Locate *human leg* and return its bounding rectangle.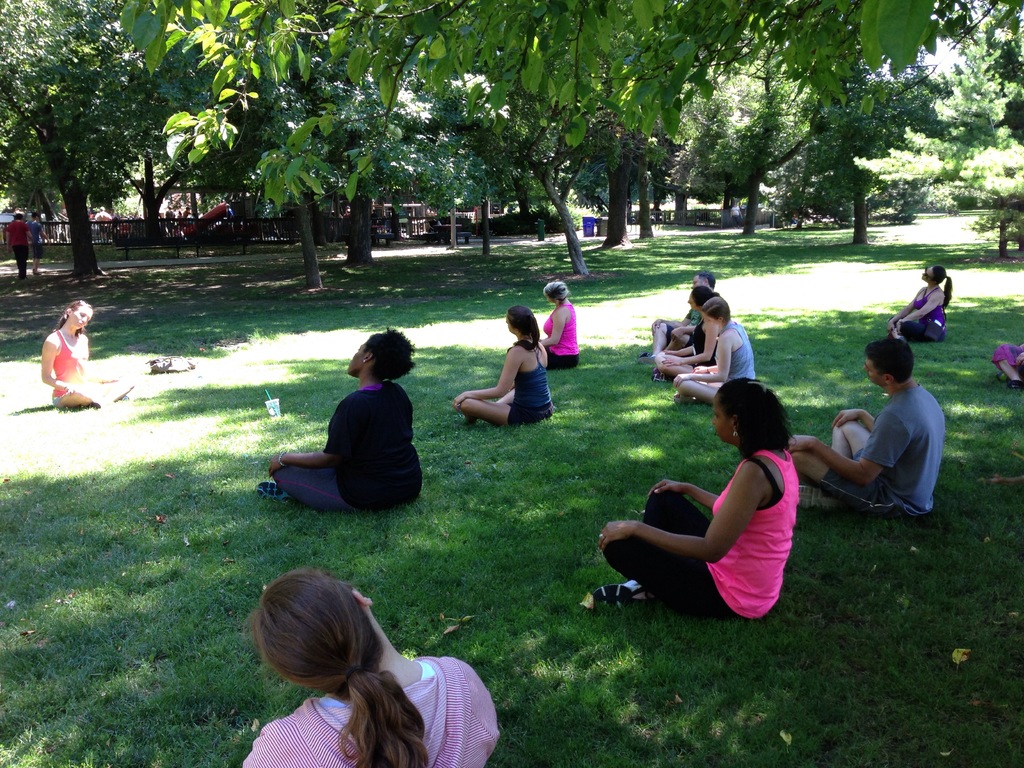
BBox(56, 381, 97, 408).
